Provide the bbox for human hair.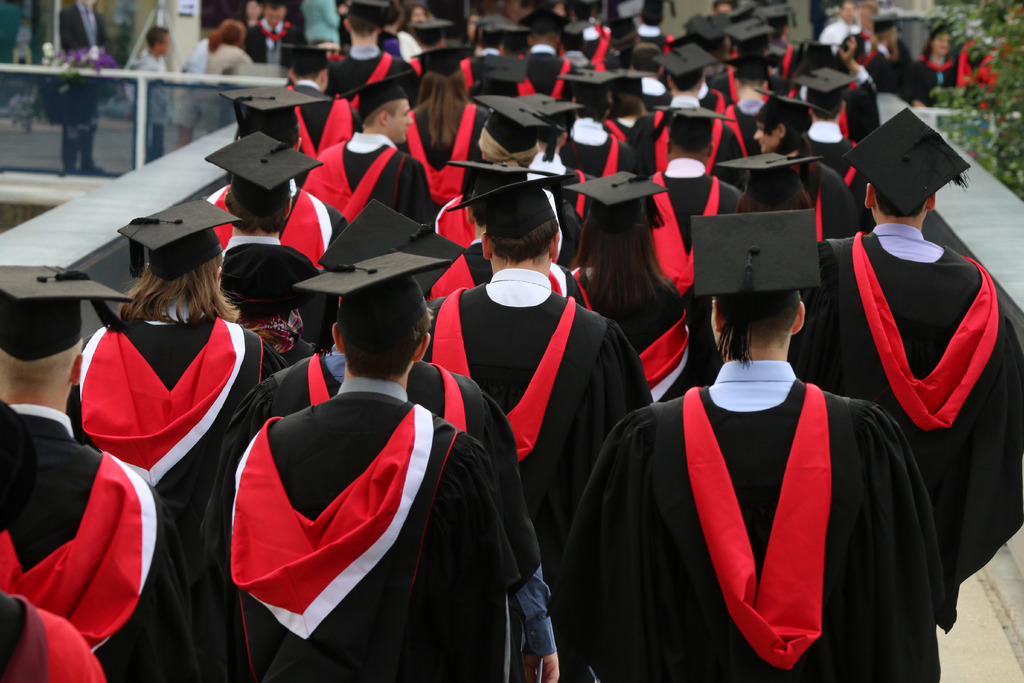
[381, 7, 400, 22].
